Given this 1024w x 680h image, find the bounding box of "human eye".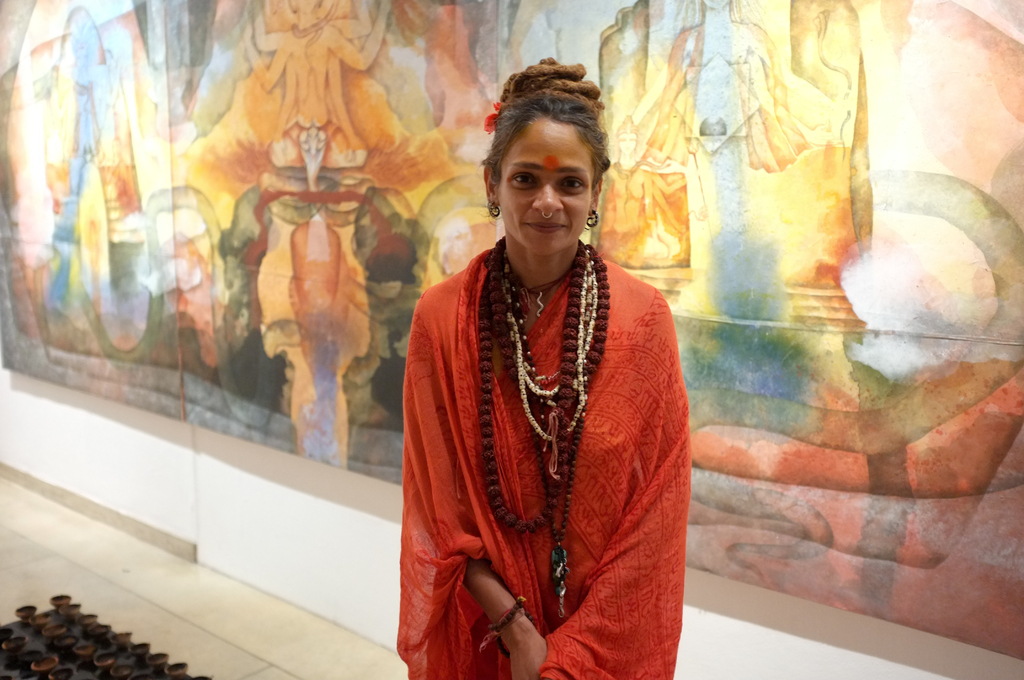
{"left": 559, "top": 175, "right": 587, "bottom": 196}.
